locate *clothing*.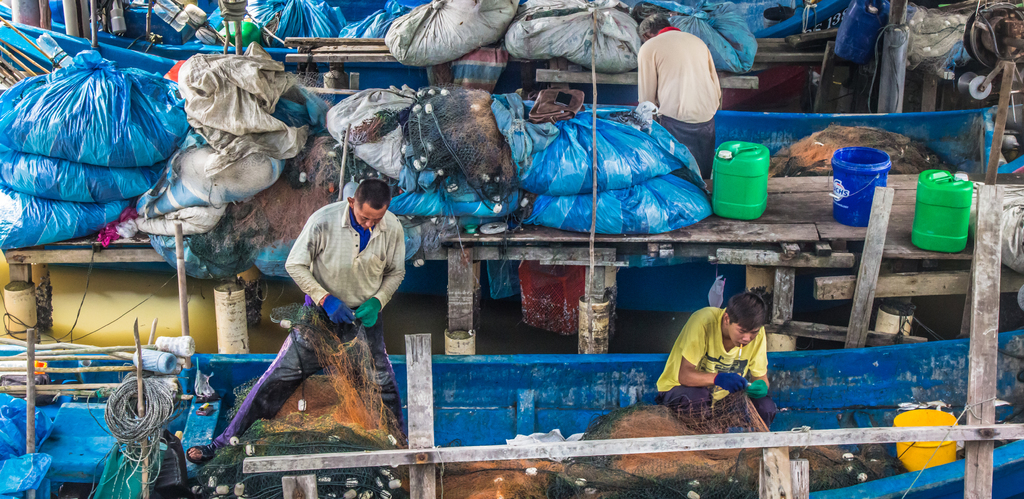
Bounding box: left=635, top=20, right=736, bottom=132.
